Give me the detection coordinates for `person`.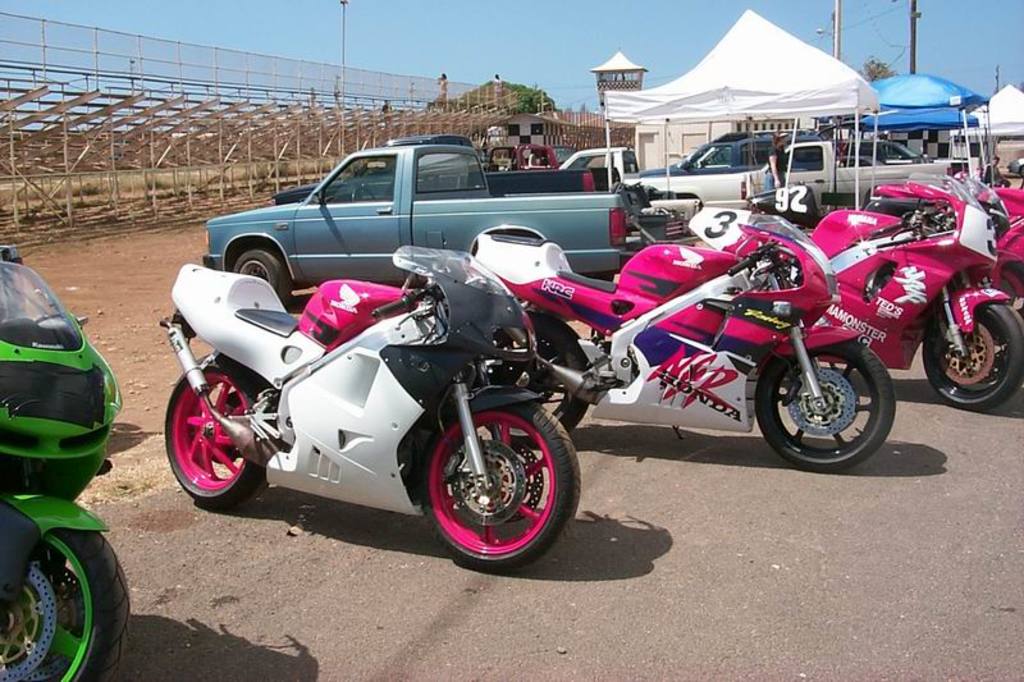
<region>980, 156, 1004, 194</region>.
